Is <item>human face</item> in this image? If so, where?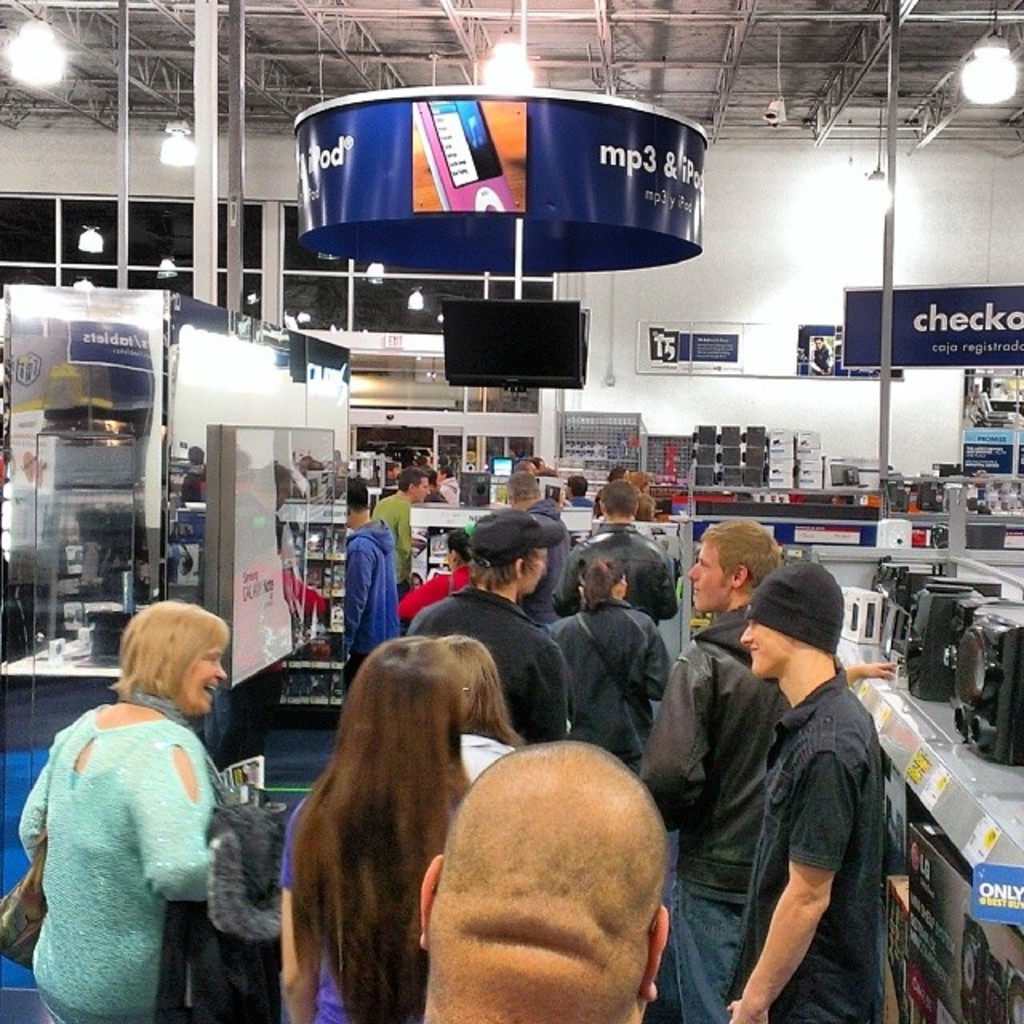
Yes, at region(419, 475, 427, 491).
